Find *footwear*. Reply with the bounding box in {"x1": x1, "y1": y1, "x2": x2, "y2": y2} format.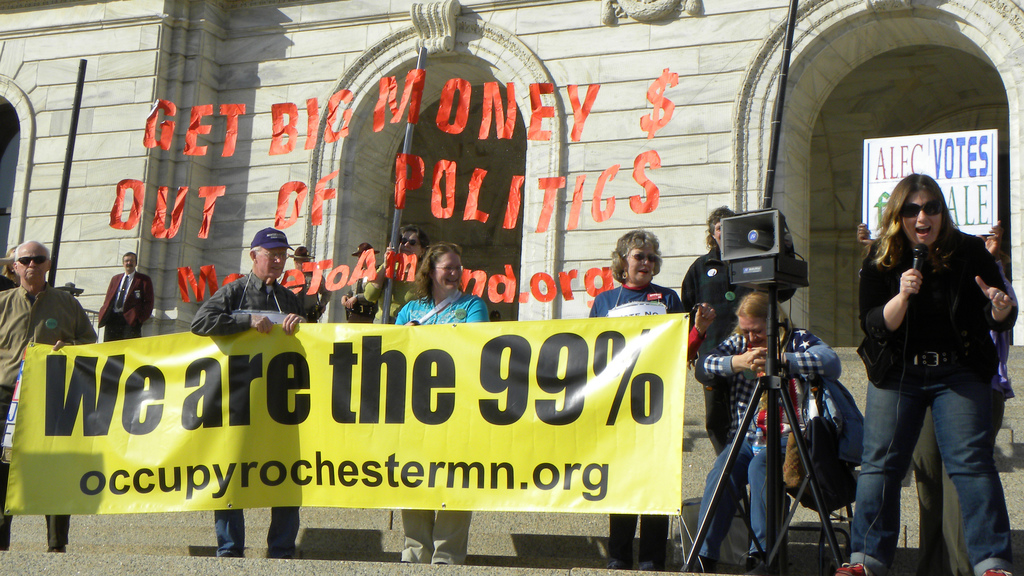
{"x1": 978, "y1": 557, "x2": 1014, "y2": 575}.
